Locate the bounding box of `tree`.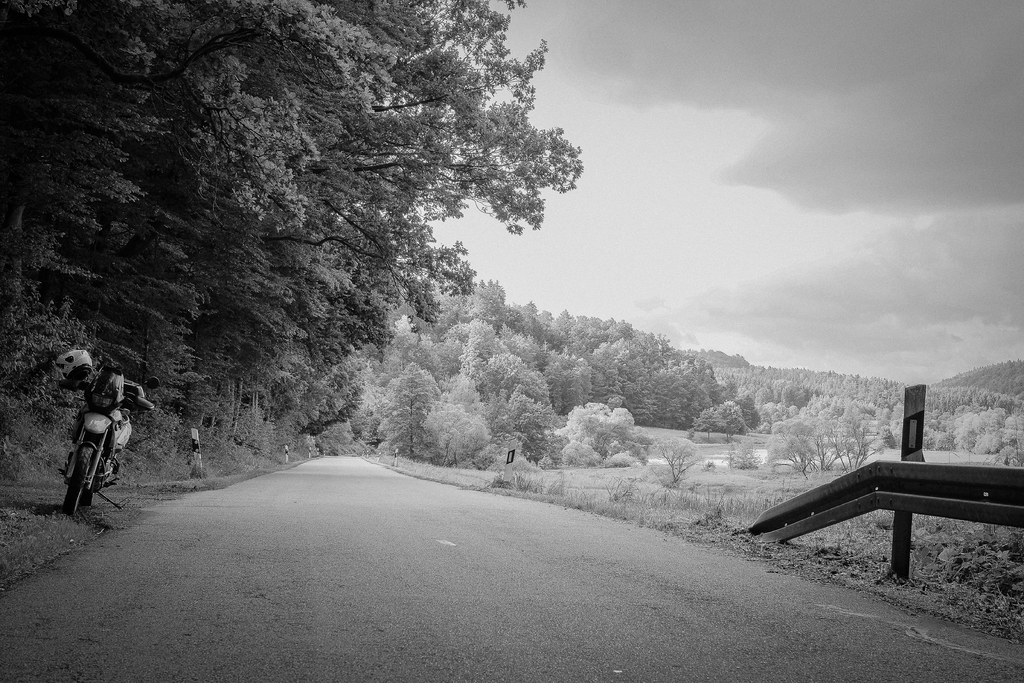
Bounding box: left=709, top=401, right=743, bottom=435.
